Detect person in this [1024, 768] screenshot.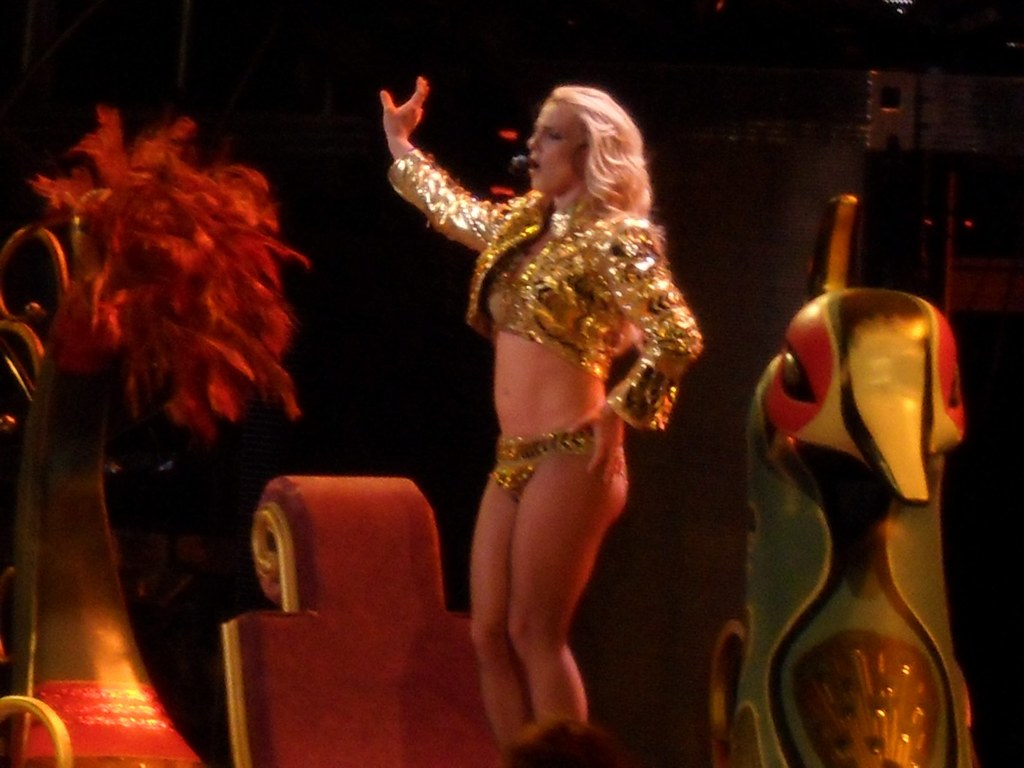
Detection: bbox=(501, 717, 639, 767).
